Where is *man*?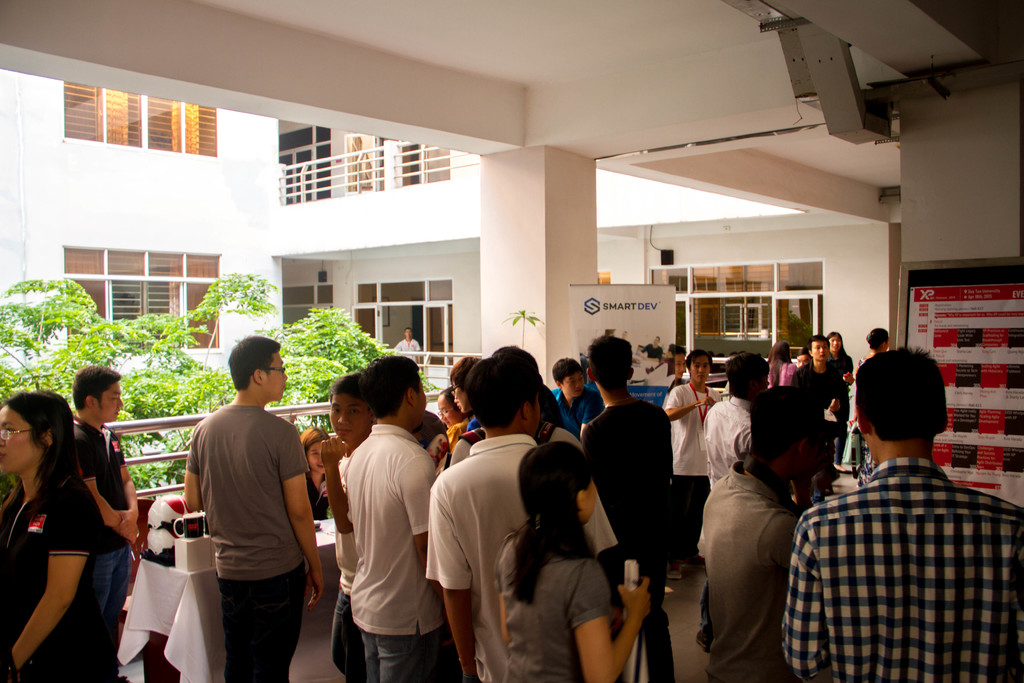
70:364:138:682.
